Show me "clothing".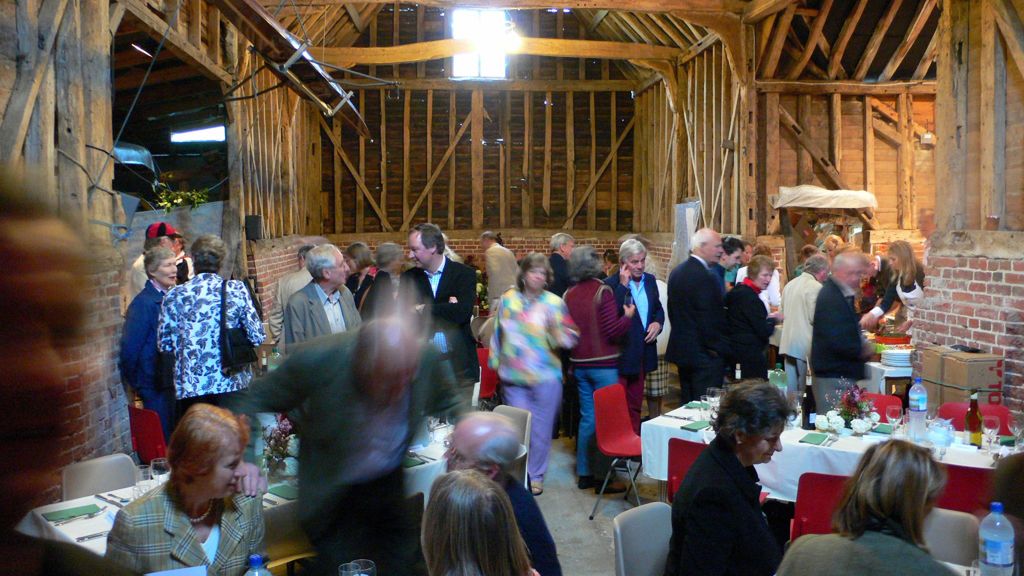
"clothing" is here: x1=664, y1=414, x2=817, y2=572.
